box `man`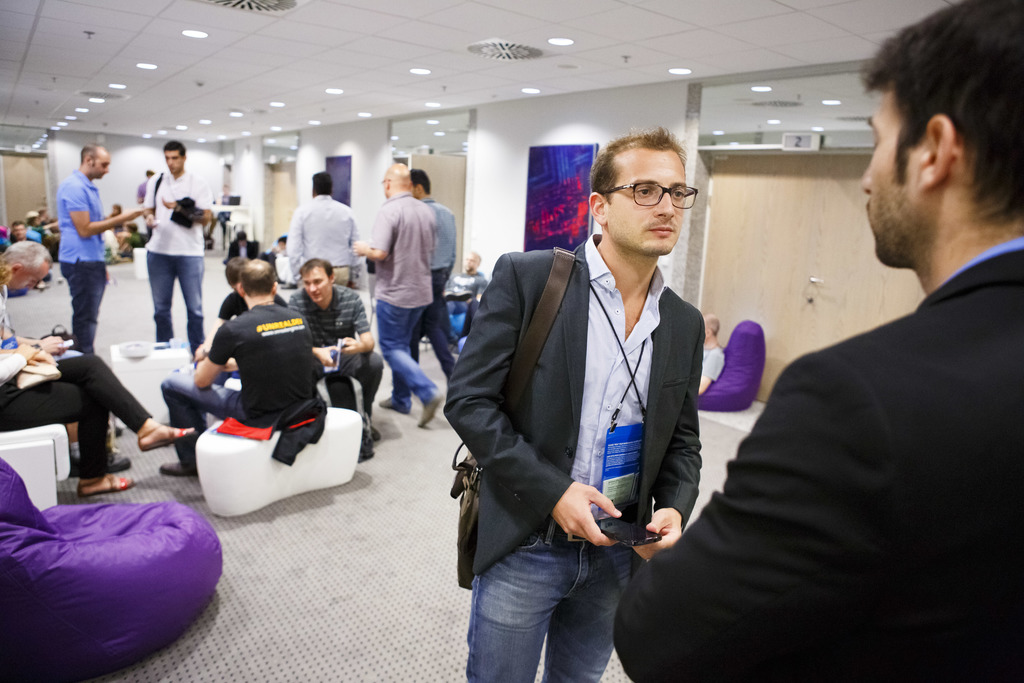
box(283, 170, 365, 290)
